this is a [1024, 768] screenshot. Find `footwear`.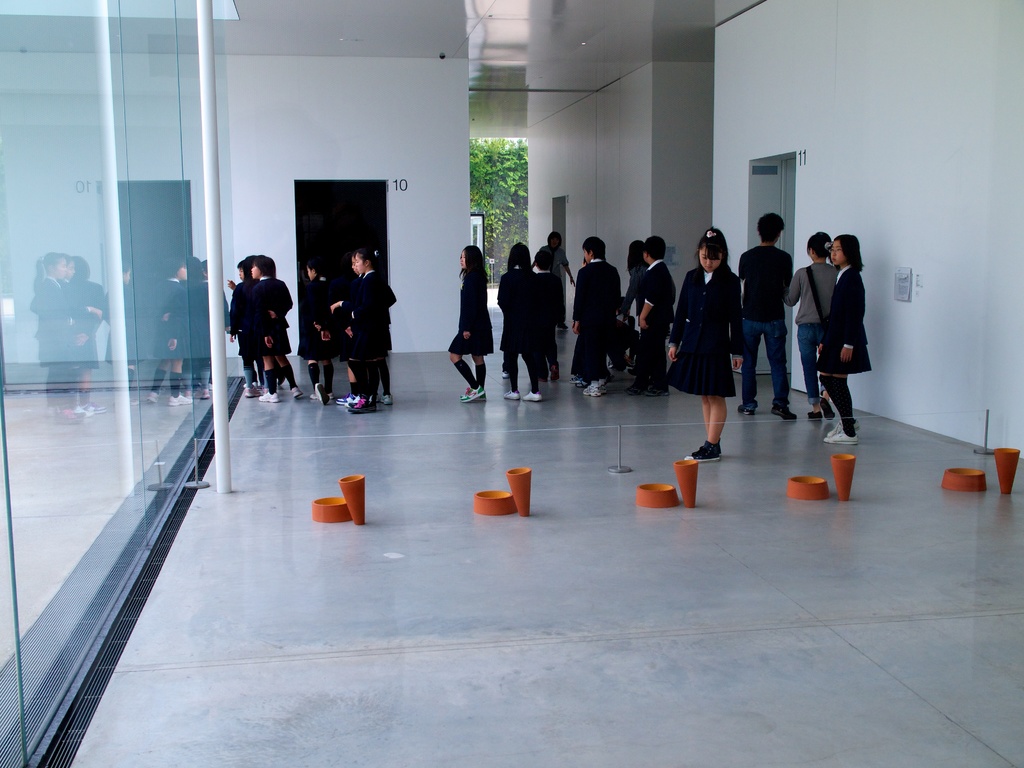
Bounding box: crop(821, 394, 840, 422).
